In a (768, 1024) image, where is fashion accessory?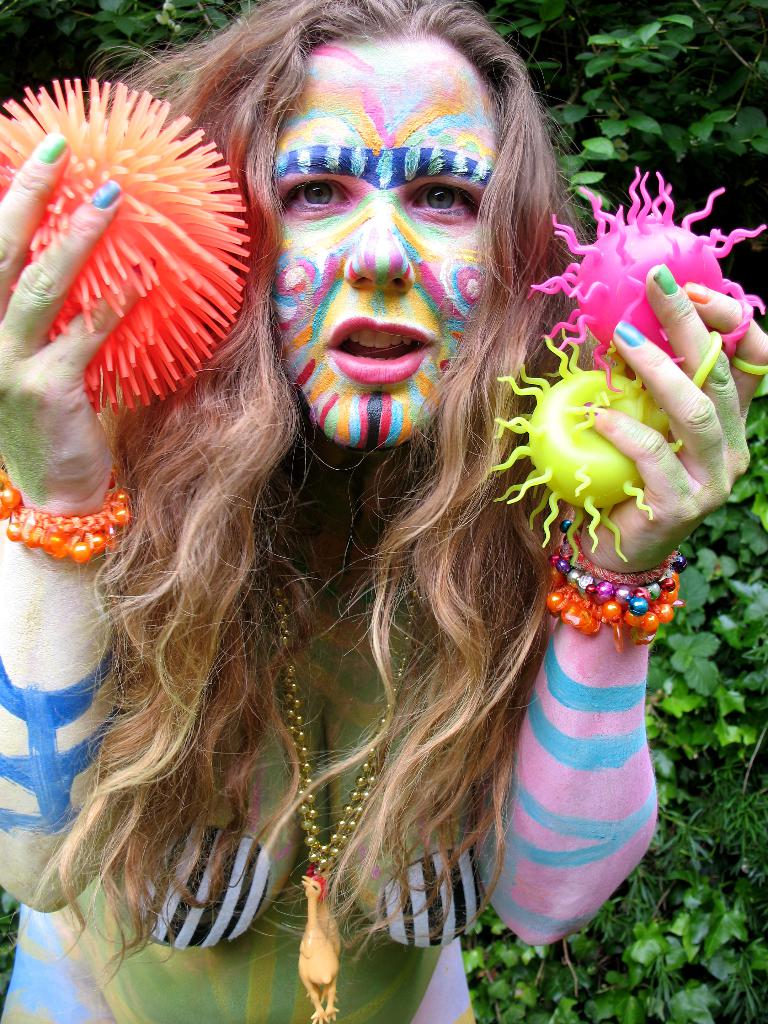
left=653, top=264, right=683, bottom=297.
